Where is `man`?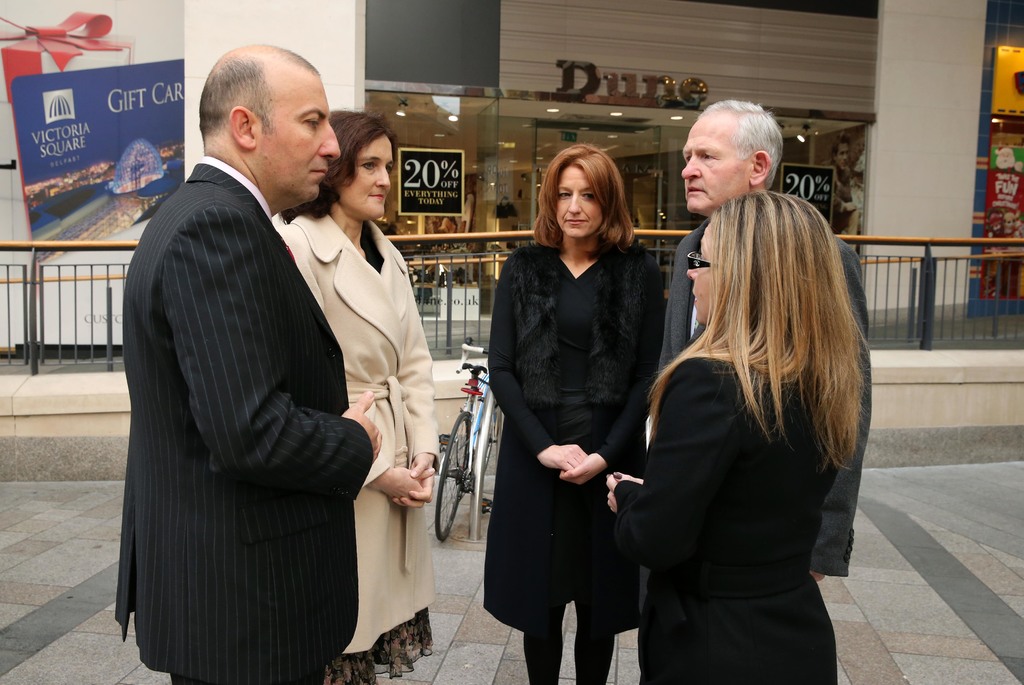
639/98/875/608.
